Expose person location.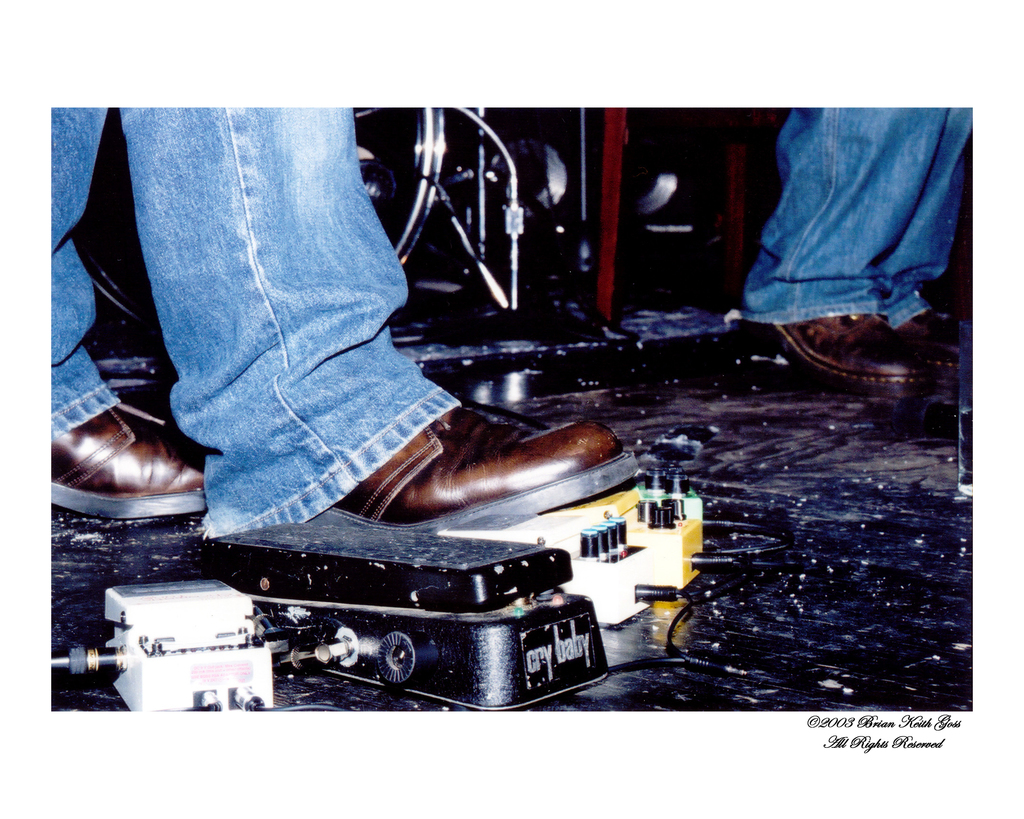
Exposed at x1=720, y1=81, x2=972, y2=424.
